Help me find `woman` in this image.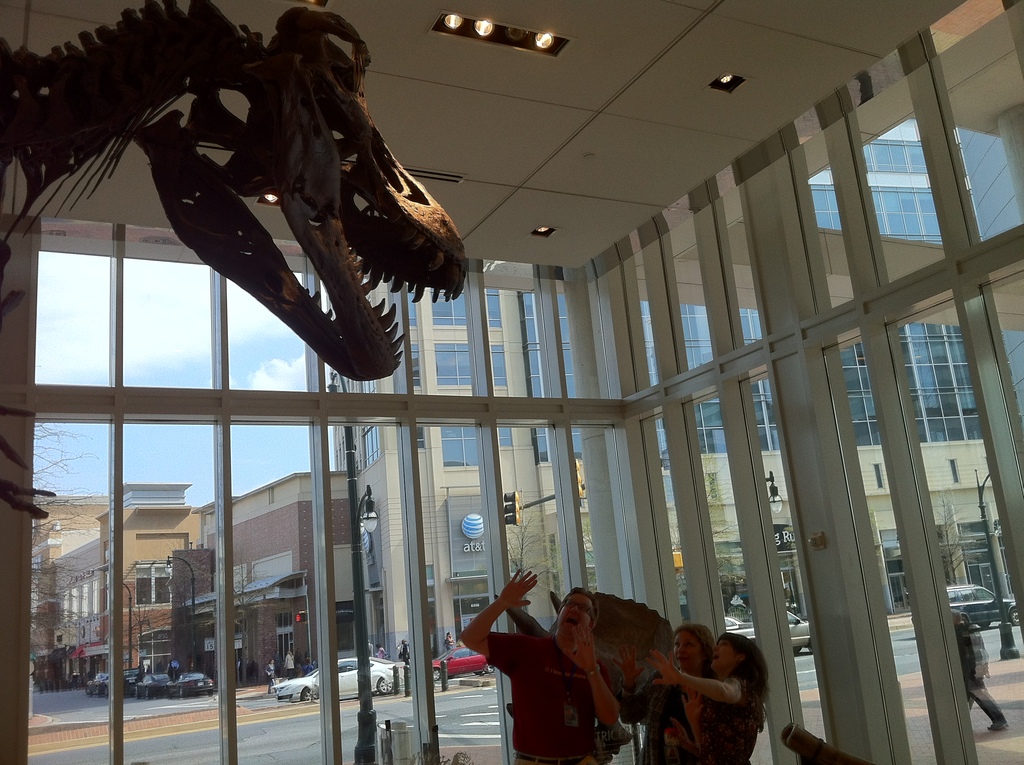
Found it: [650, 634, 774, 764].
